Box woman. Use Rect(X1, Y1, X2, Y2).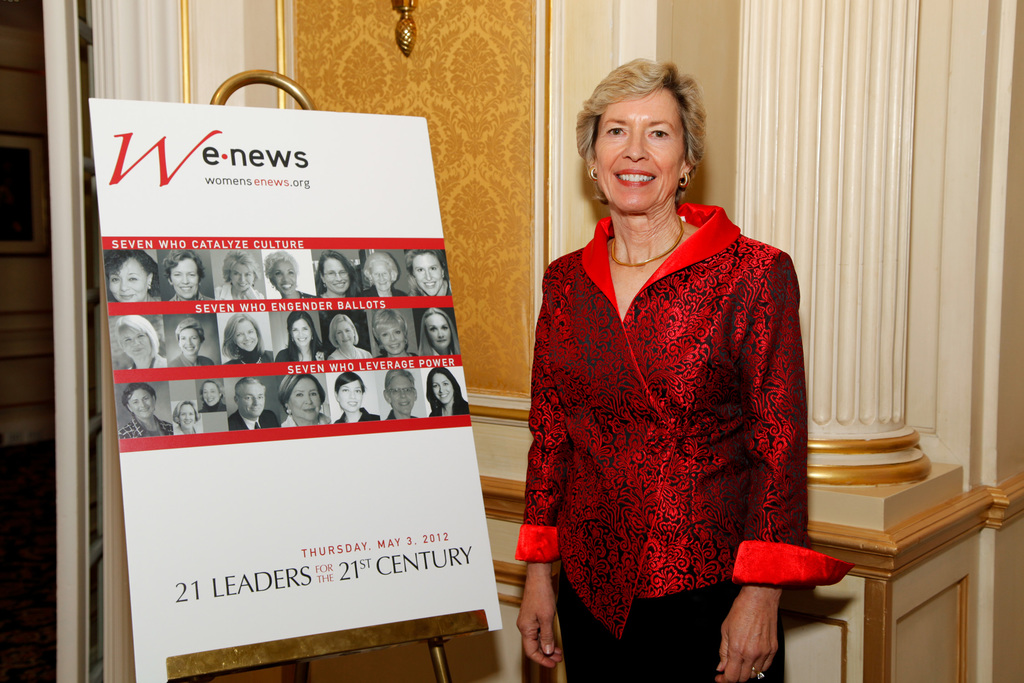
Rect(318, 249, 360, 298).
